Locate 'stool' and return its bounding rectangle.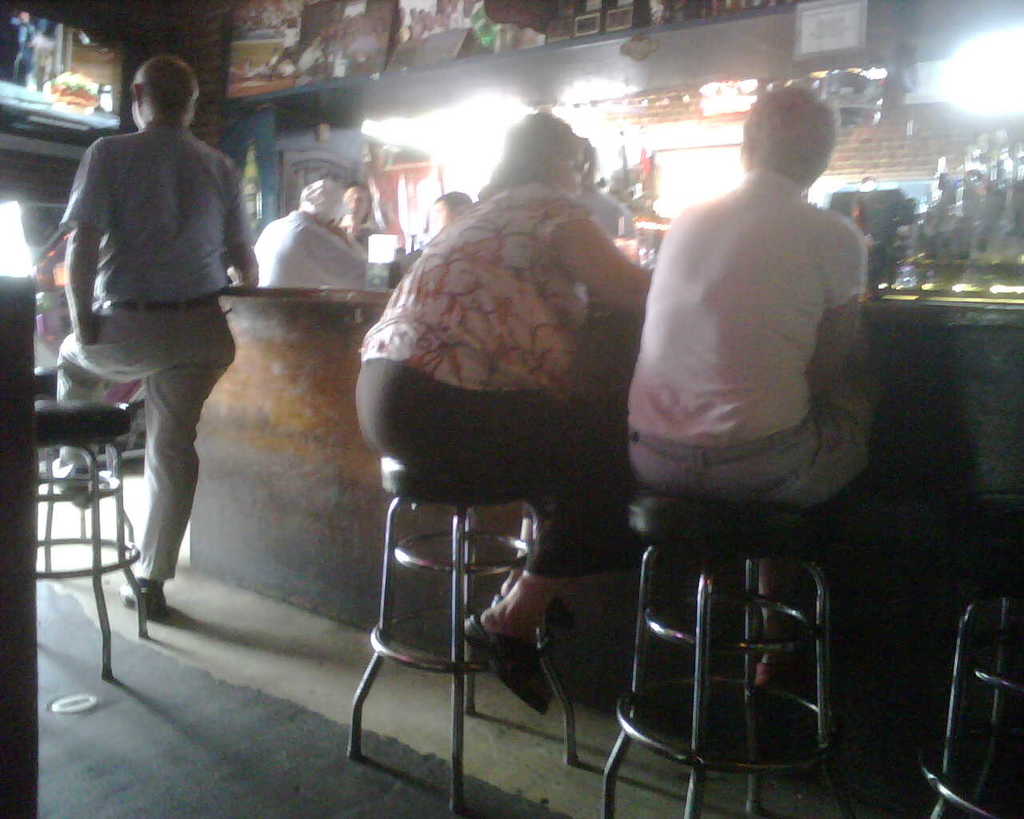
[30,401,151,676].
